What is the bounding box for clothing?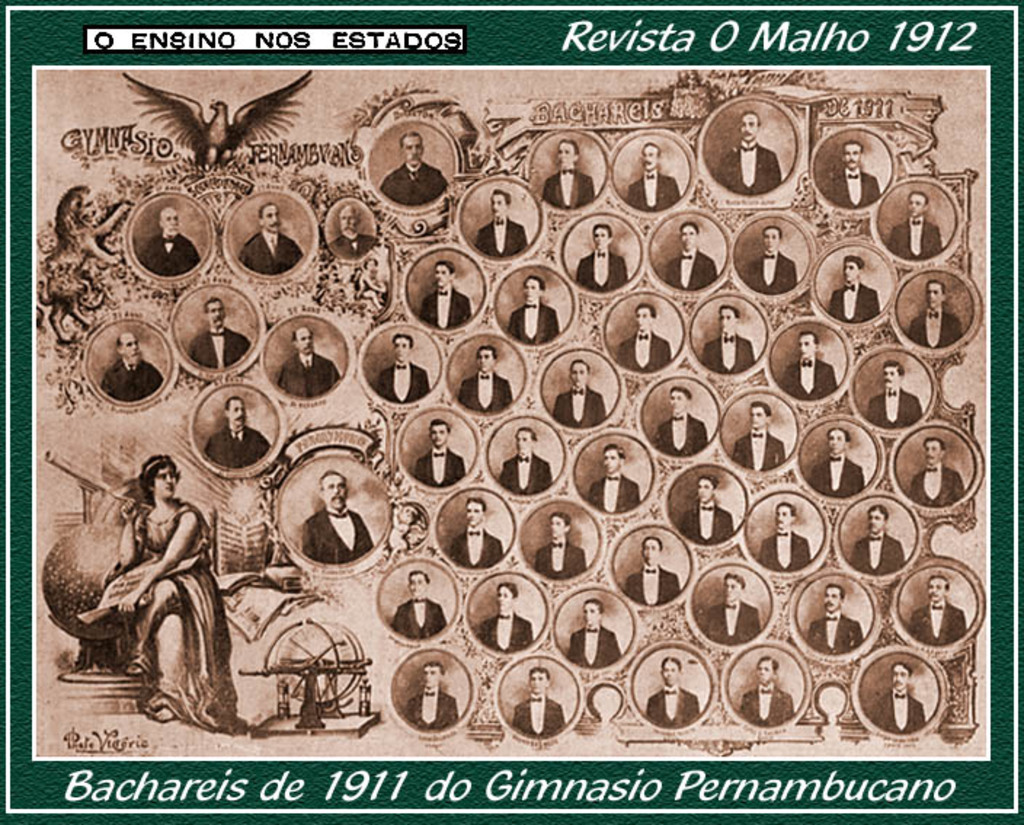
detection(874, 688, 924, 736).
